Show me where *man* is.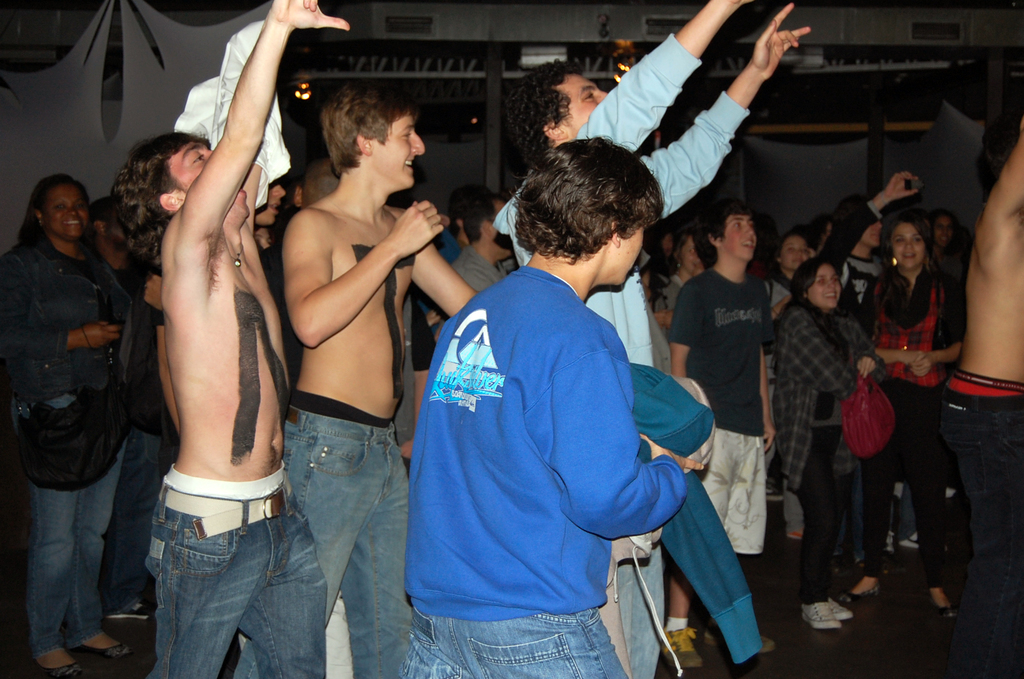
*man* is at locate(950, 125, 1023, 641).
